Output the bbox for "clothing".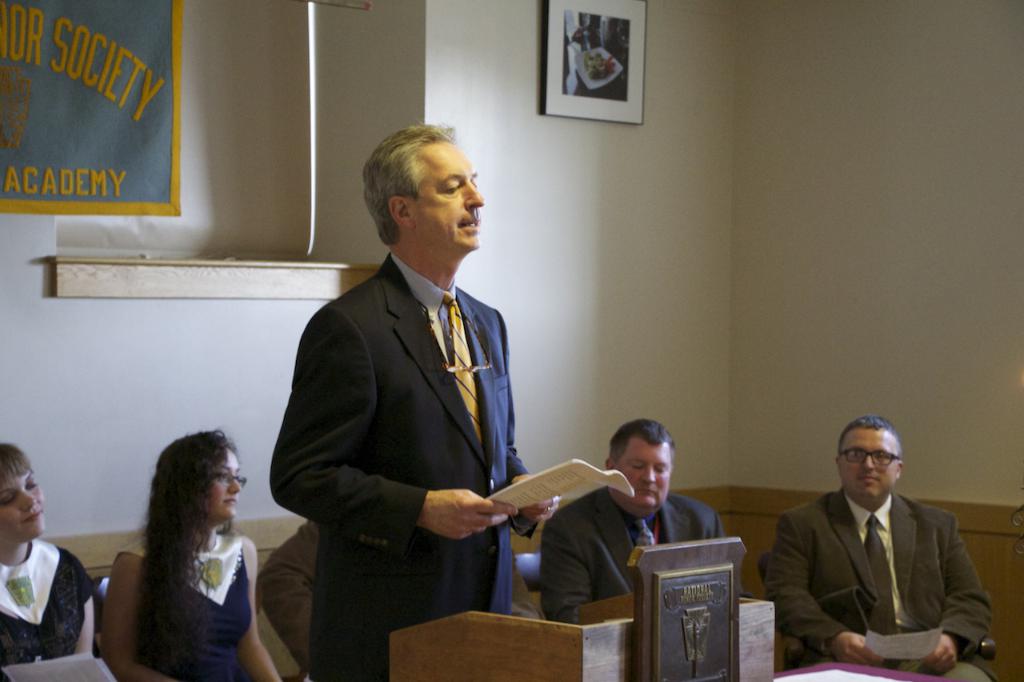
x1=0 y1=544 x2=90 y2=667.
